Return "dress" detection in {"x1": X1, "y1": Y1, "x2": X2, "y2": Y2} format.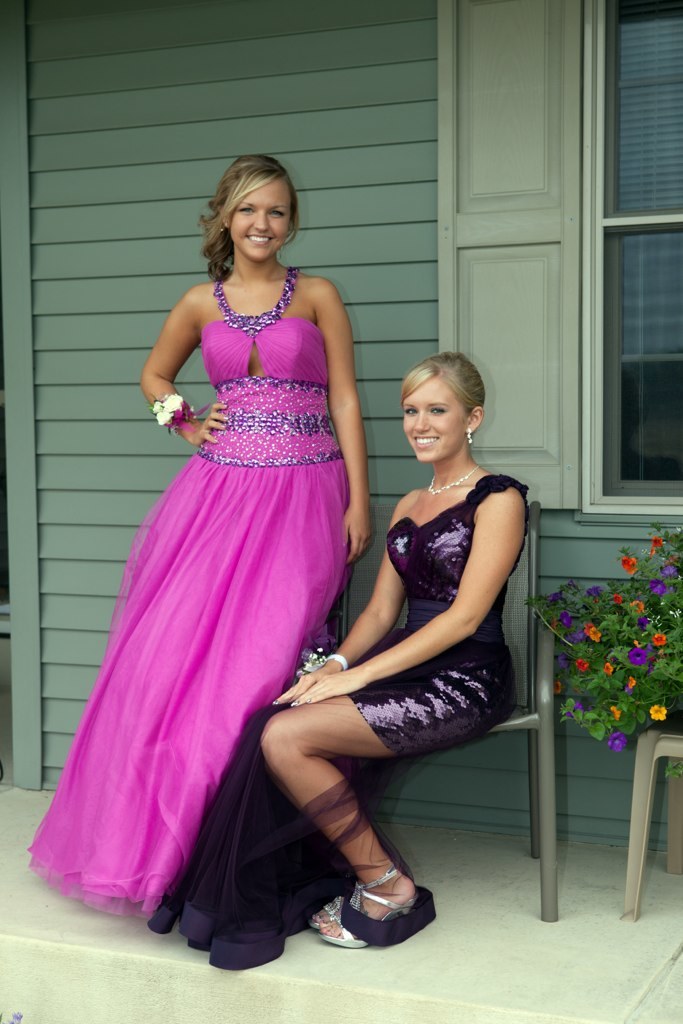
{"x1": 144, "y1": 472, "x2": 529, "y2": 971}.
